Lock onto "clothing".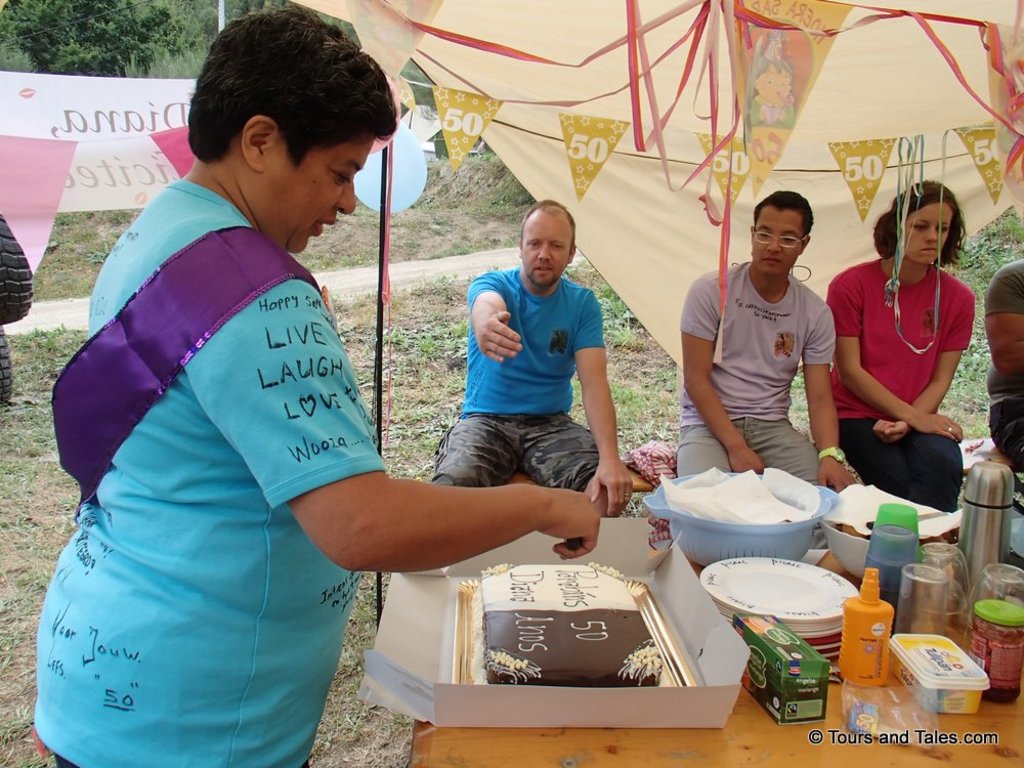
Locked: [34, 174, 390, 767].
